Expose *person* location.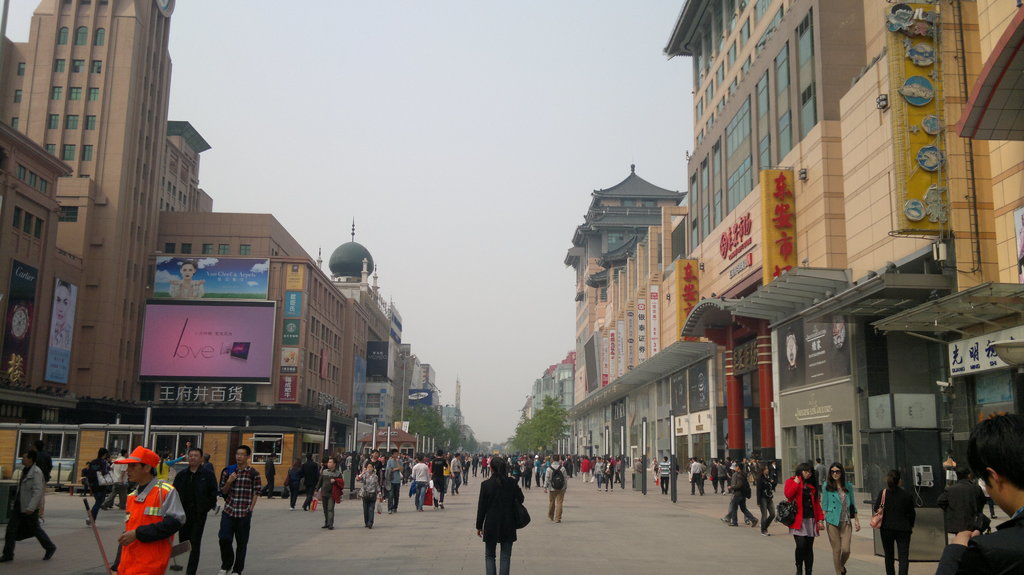
Exposed at box=[691, 456, 705, 497].
